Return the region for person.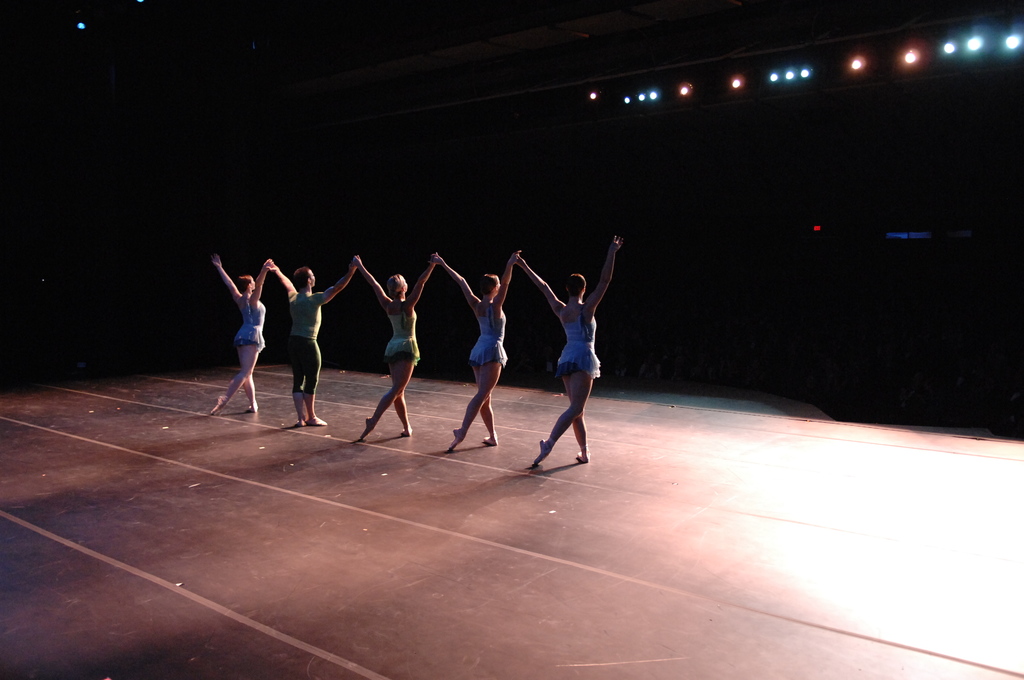
<region>511, 232, 618, 471</region>.
